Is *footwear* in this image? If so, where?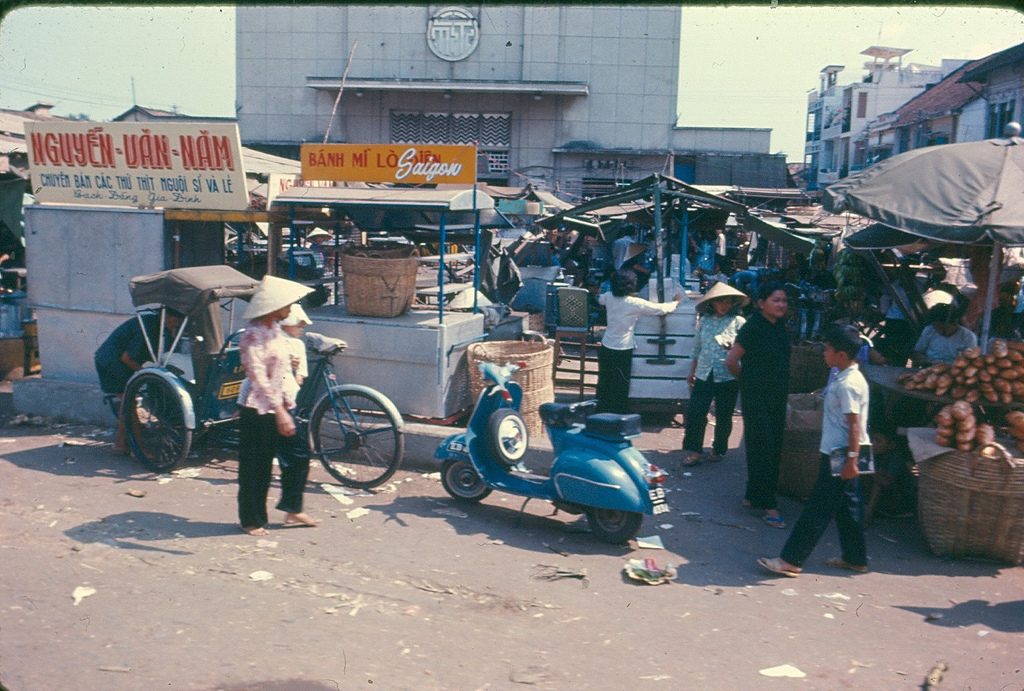
Yes, at (x1=684, y1=453, x2=703, y2=468).
